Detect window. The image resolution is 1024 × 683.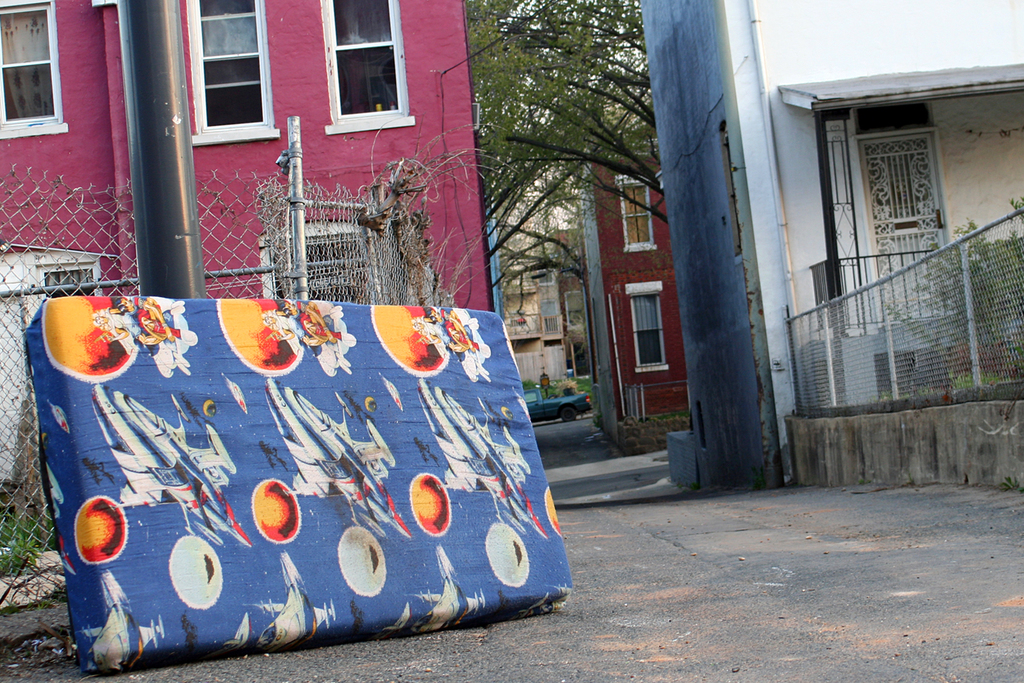
{"x1": 614, "y1": 176, "x2": 655, "y2": 256}.
